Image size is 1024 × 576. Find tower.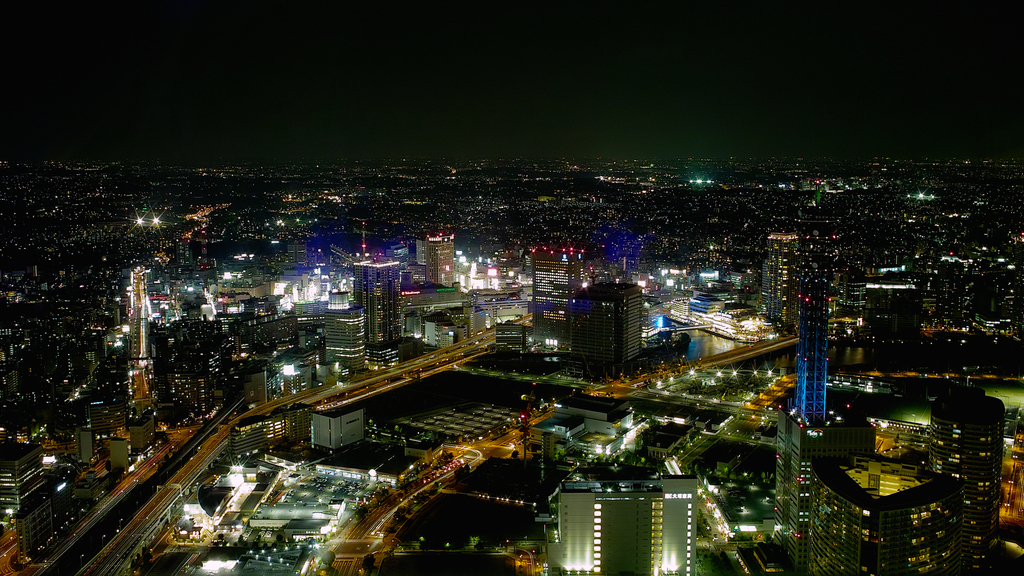
793/273/827/426.
